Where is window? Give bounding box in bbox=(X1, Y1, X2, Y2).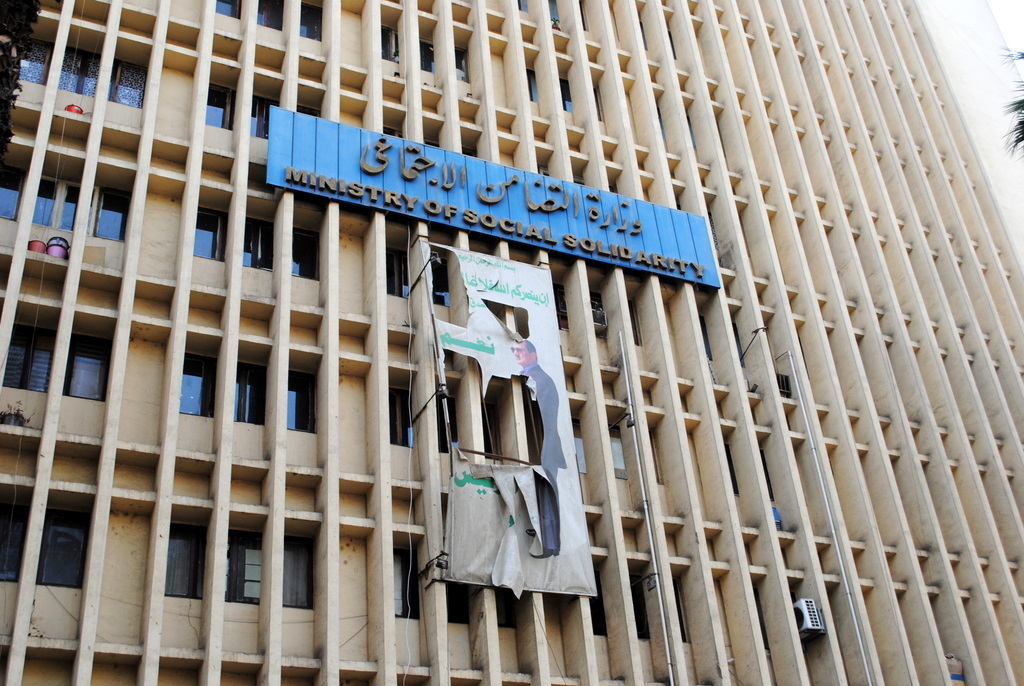
bbox=(182, 348, 222, 429).
